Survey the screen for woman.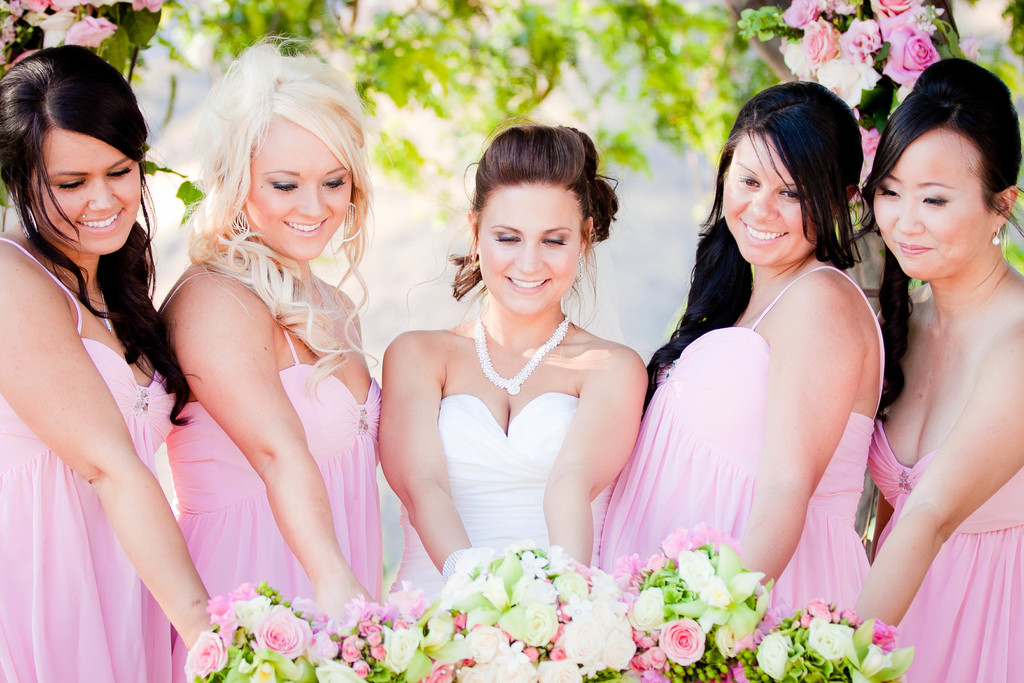
Survey found: locate(365, 165, 664, 582).
